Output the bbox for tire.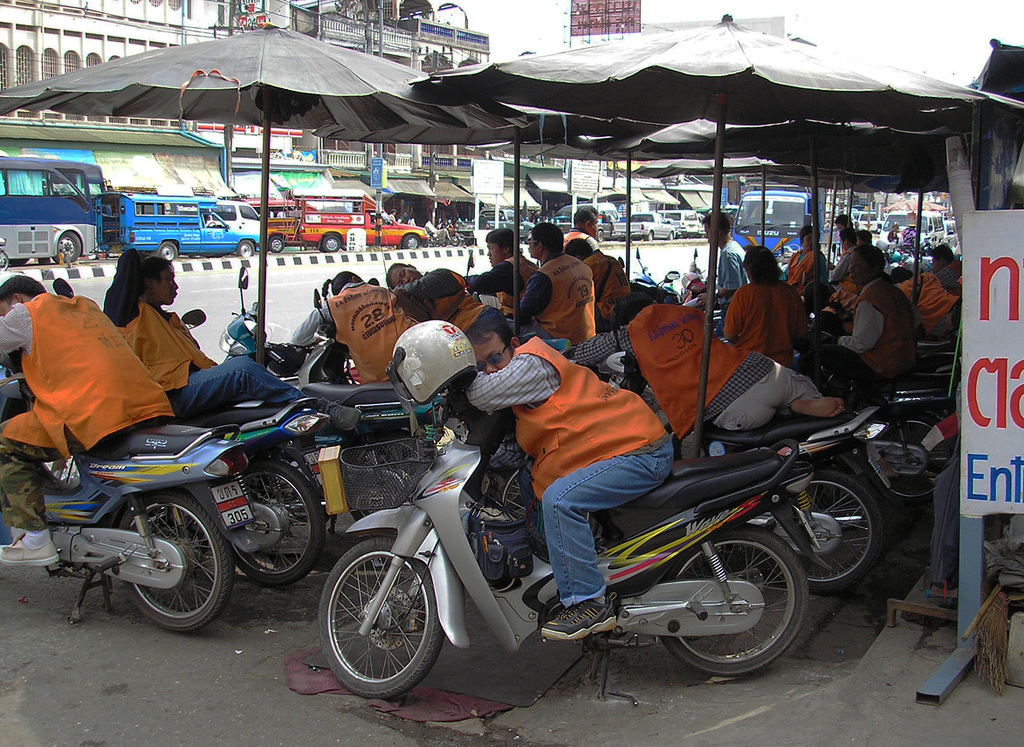
[x1=596, y1=230, x2=606, y2=243].
